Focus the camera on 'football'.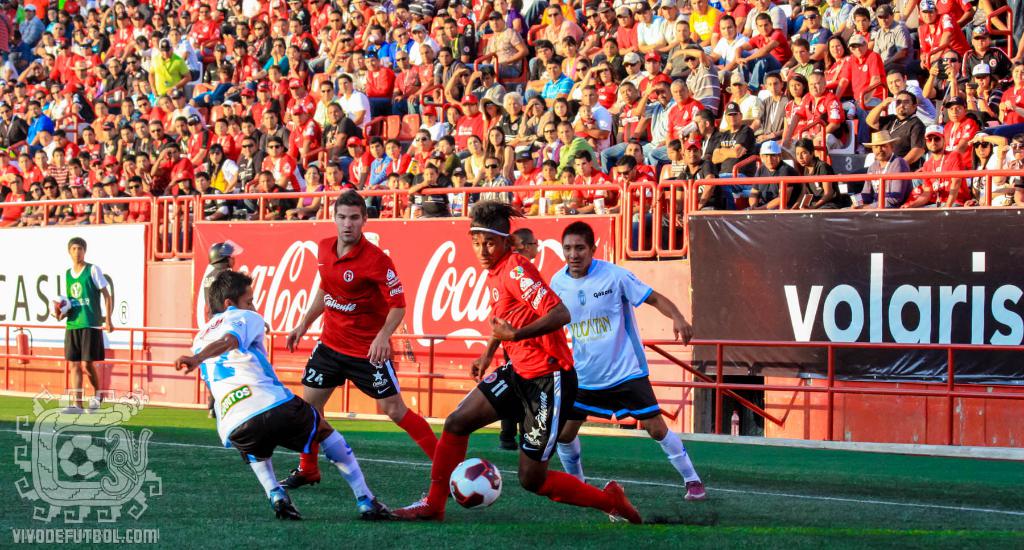
Focus region: (445, 458, 502, 514).
